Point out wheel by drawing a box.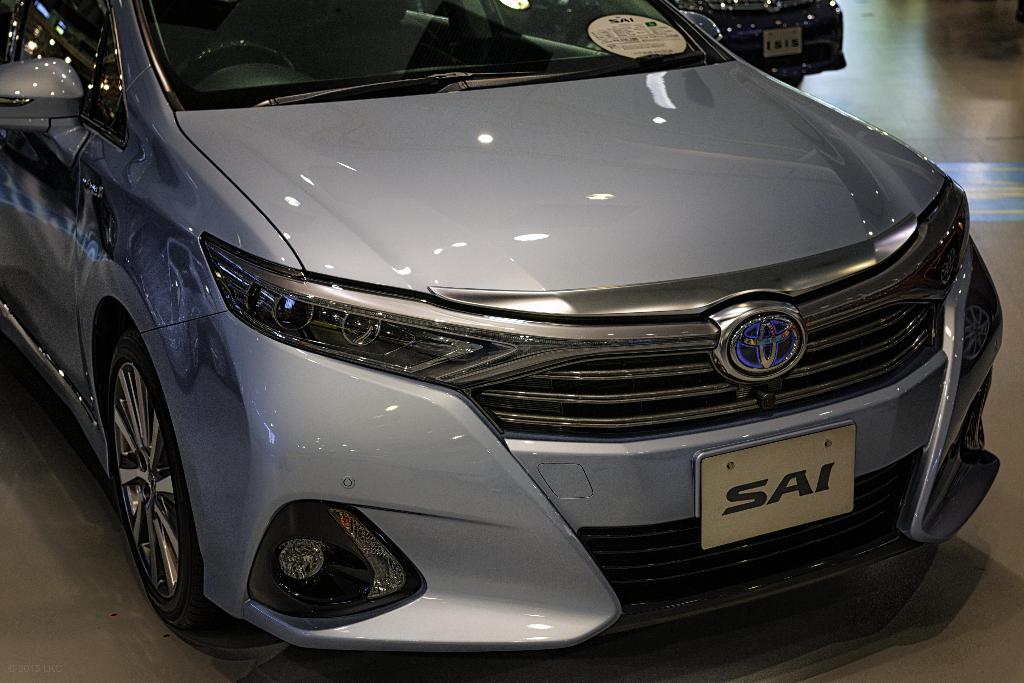
{"left": 184, "top": 40, "right": 299, "bottom": 78}.
